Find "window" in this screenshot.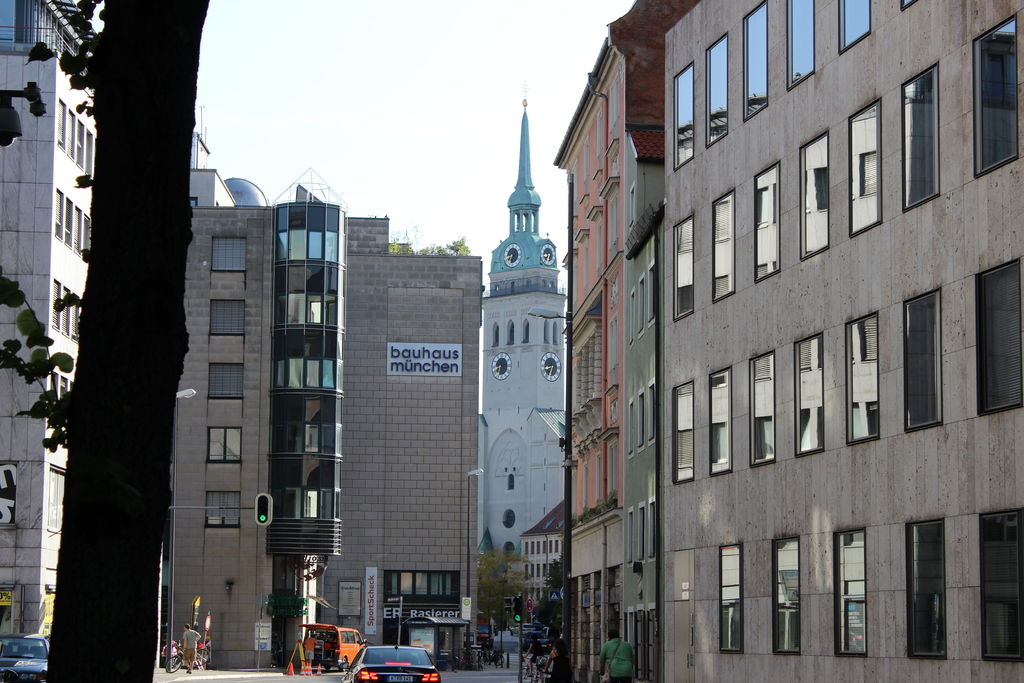
The bounding box for "window" is (x1=210, y1=427, x2=243, y2=462).
